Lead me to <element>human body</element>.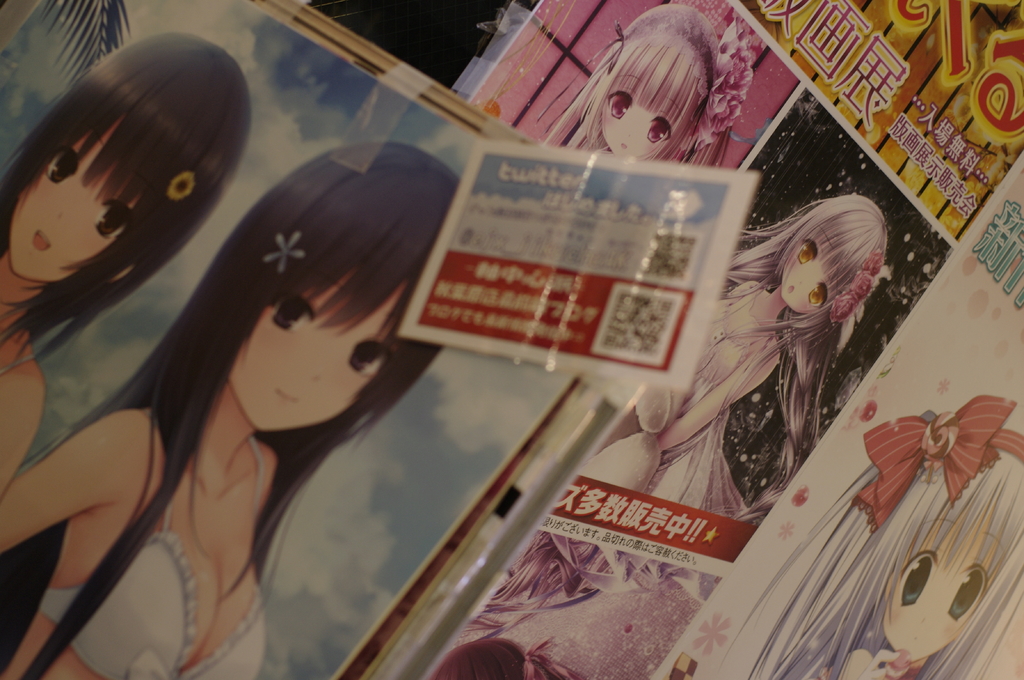
Lead to [0, 27, 252, 486].
